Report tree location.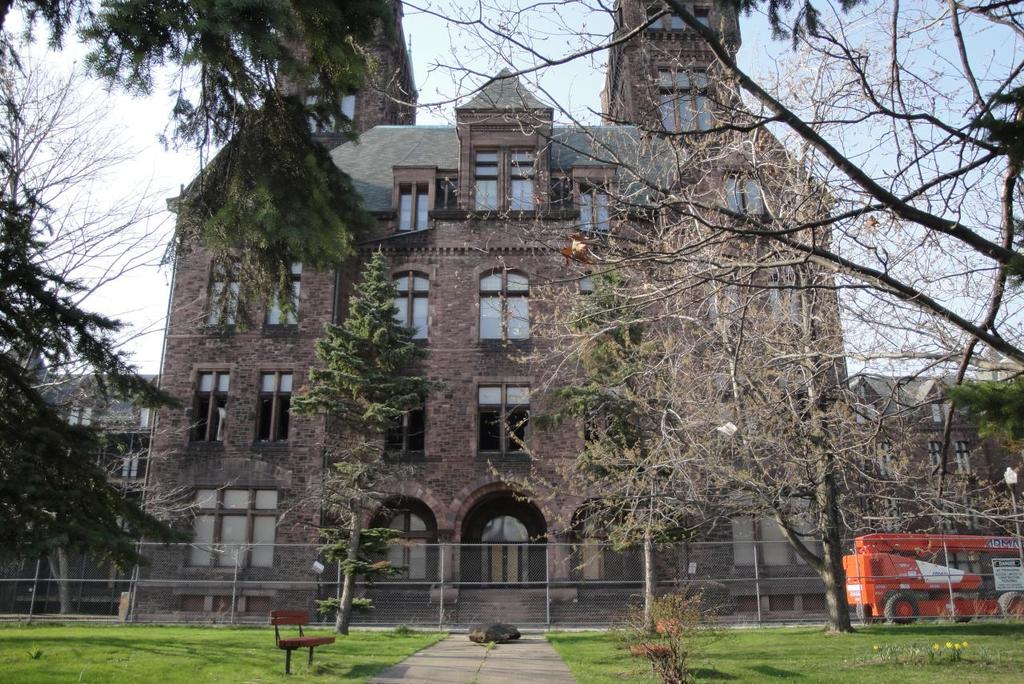
Report: rect(552, 21, 1023, 645).
